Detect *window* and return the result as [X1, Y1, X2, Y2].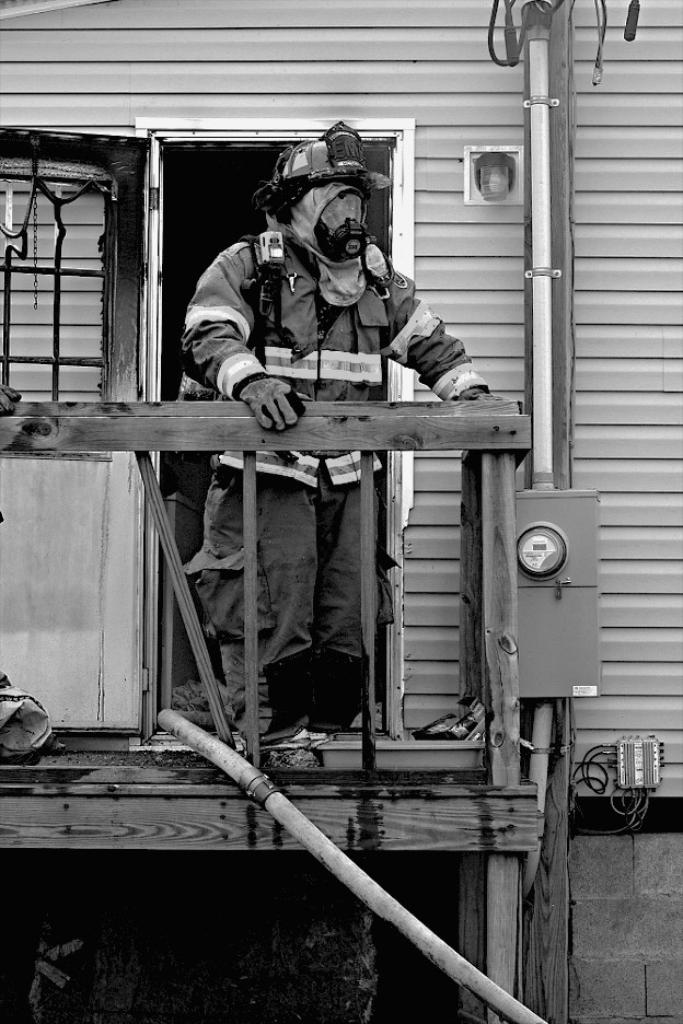
[27, 124, 130, 405].
